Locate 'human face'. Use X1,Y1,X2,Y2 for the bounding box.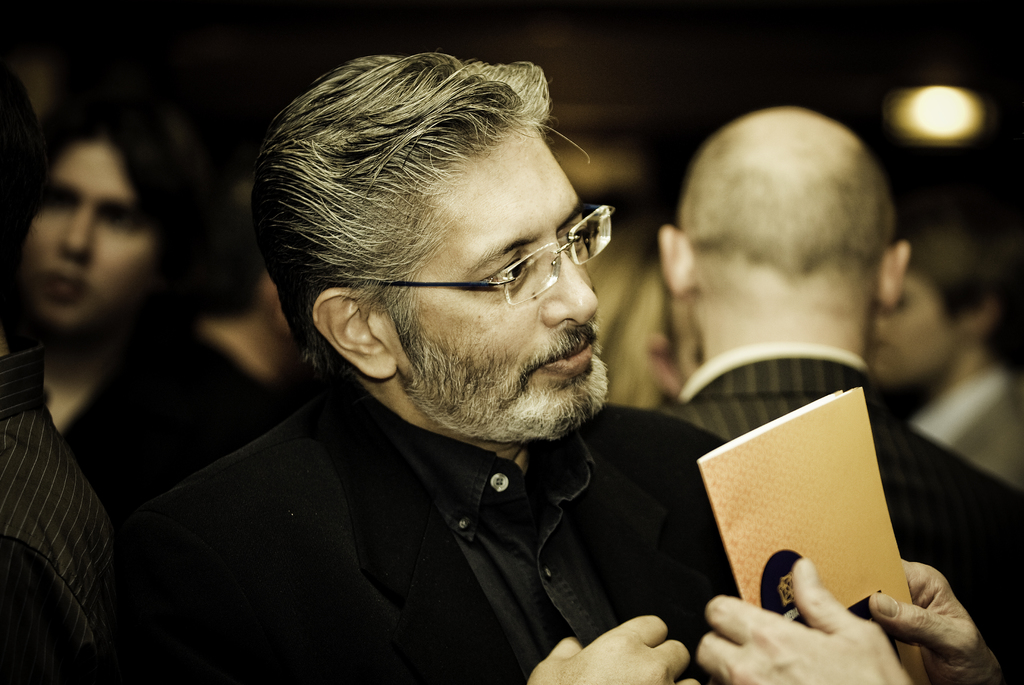
386,129,611,431.
